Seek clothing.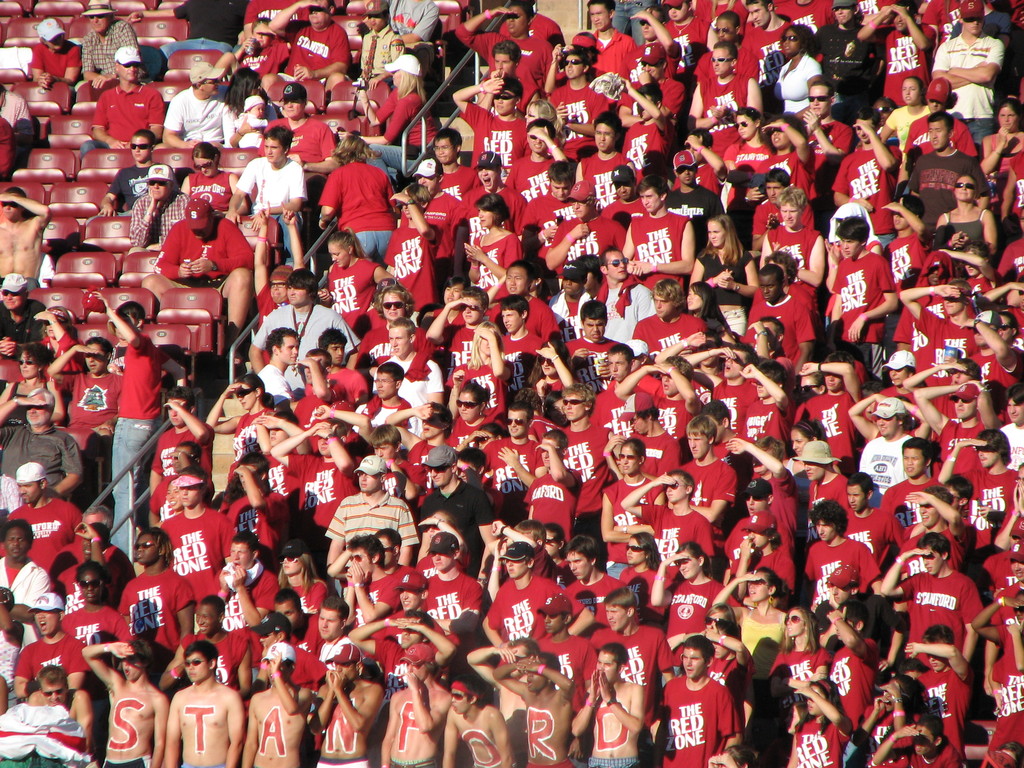
<bbox>883, 470, 943, 526</bbox>.
